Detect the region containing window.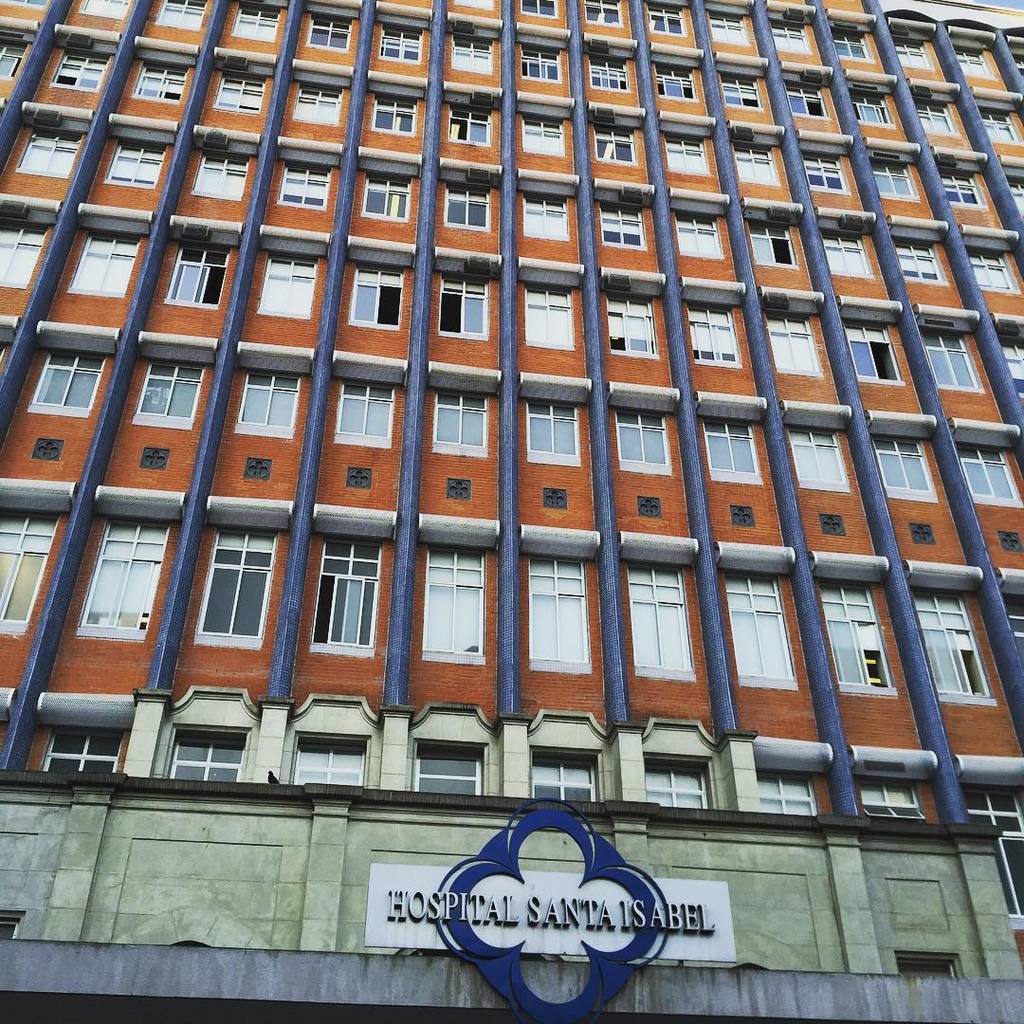
rect(800, 152, 848, 190).
